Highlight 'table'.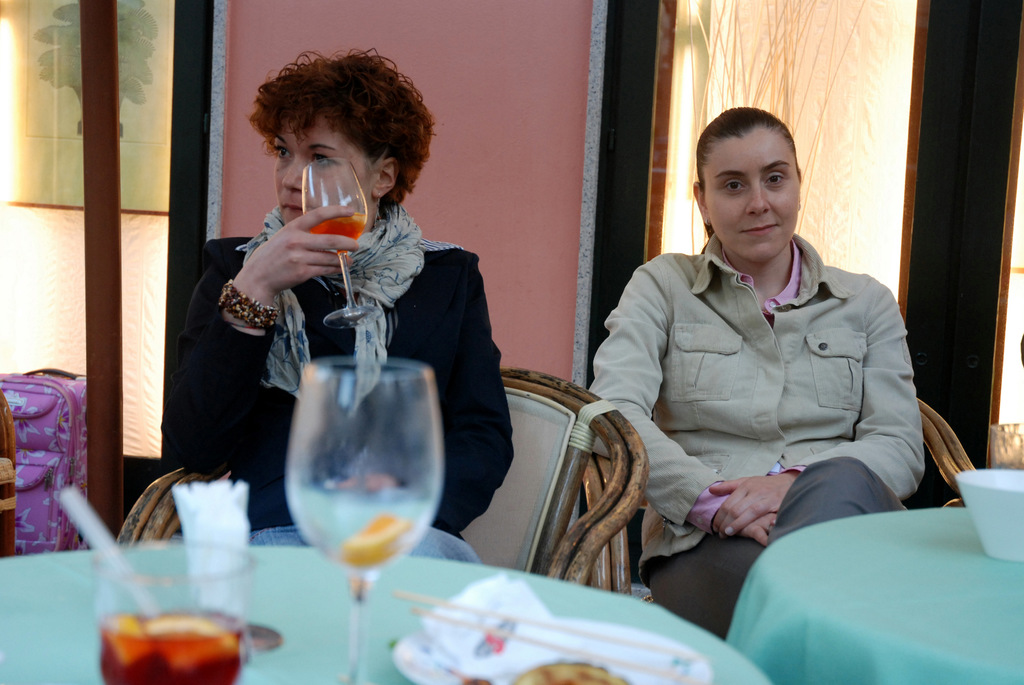
Highlighted region: bbox(0, 540, 770, 684).
